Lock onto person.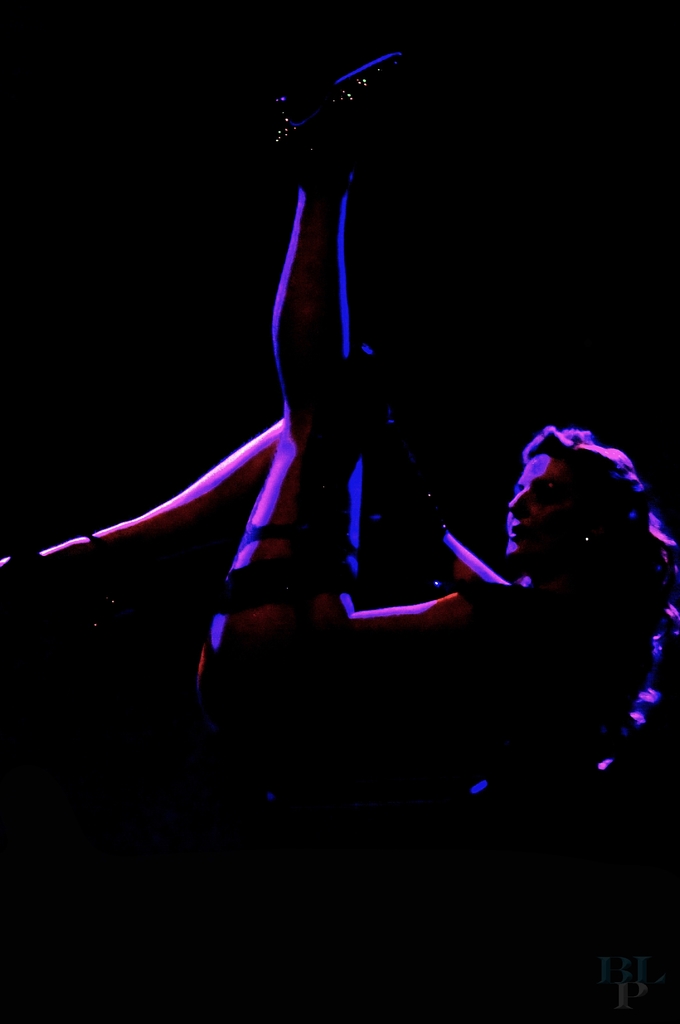
Locked: 0,45,677,803.
